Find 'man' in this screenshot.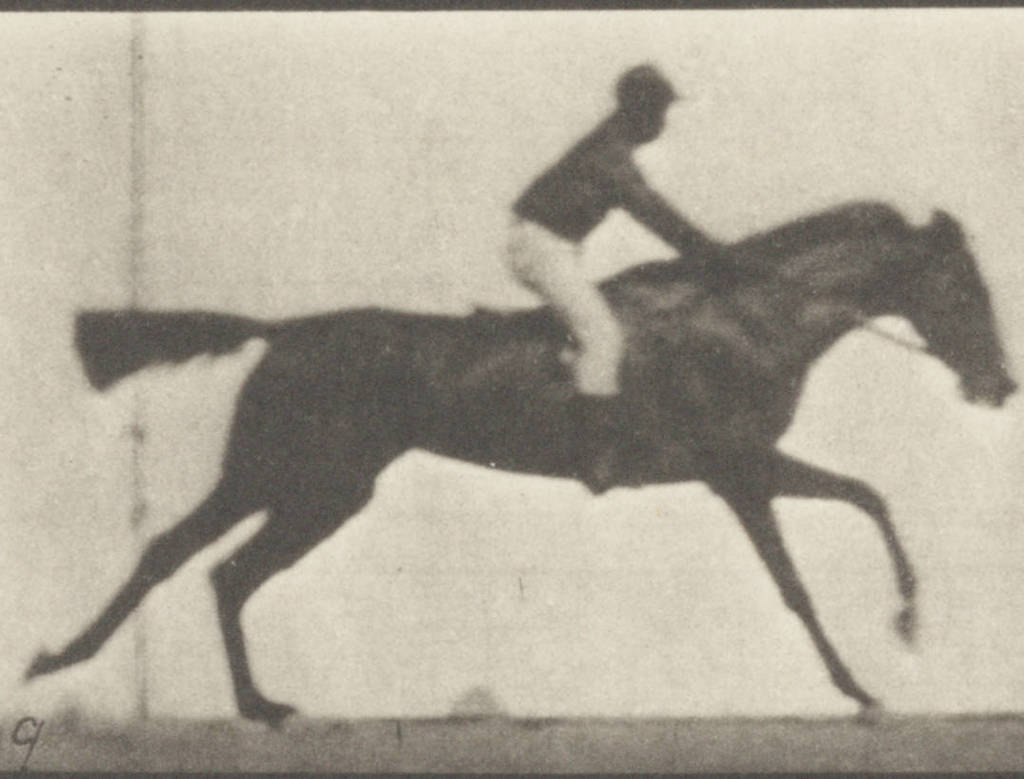
The bounding box for 'man' is <box>492,60,762,403</box>.
